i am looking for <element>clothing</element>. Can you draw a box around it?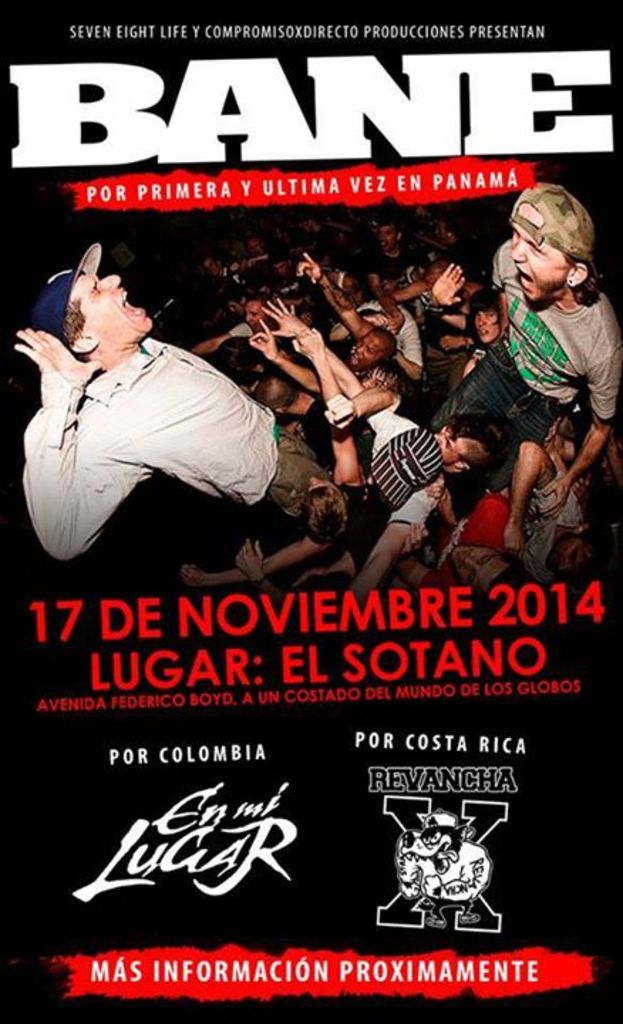
Sure, the bounding box is [367,415,448,532].
